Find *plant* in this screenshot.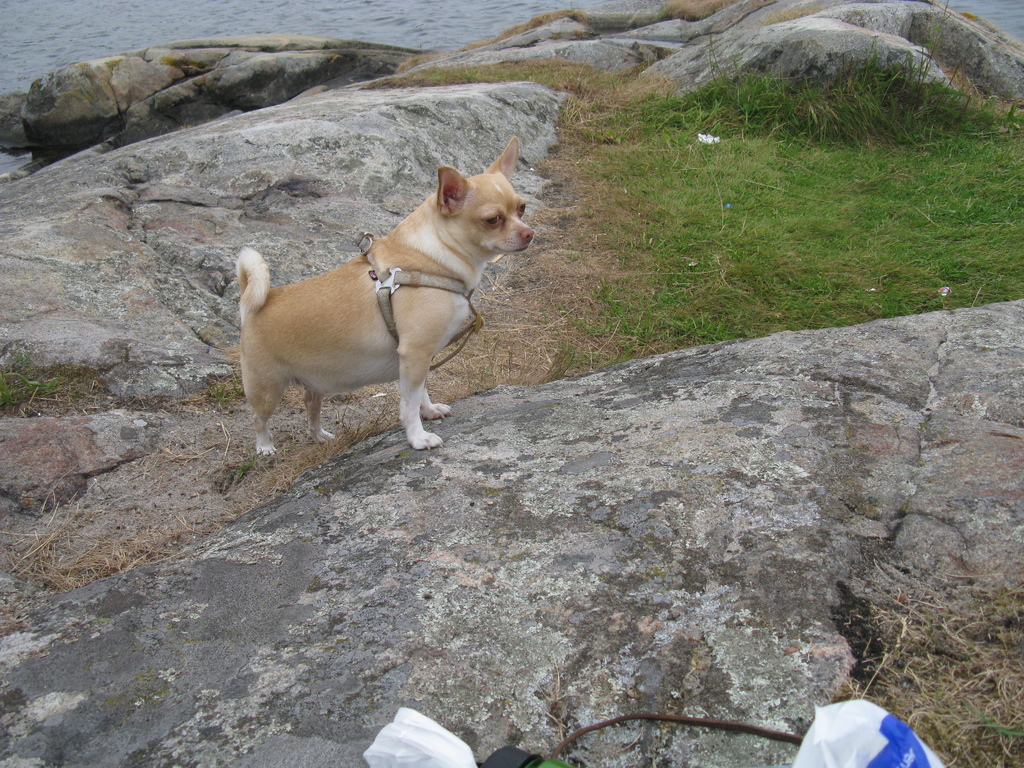
The bounding box for *plant* is l=234, t=448, r=255, b=486.
